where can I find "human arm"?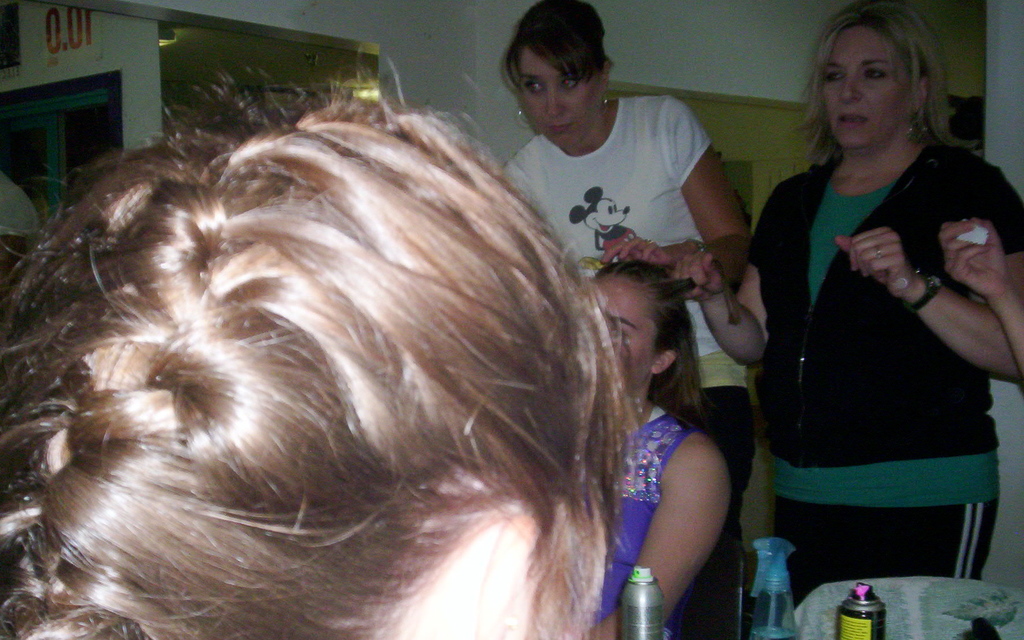
You can find it at {"x1": 0, "y1": 178, "x2": 40, "y2": 287}.
